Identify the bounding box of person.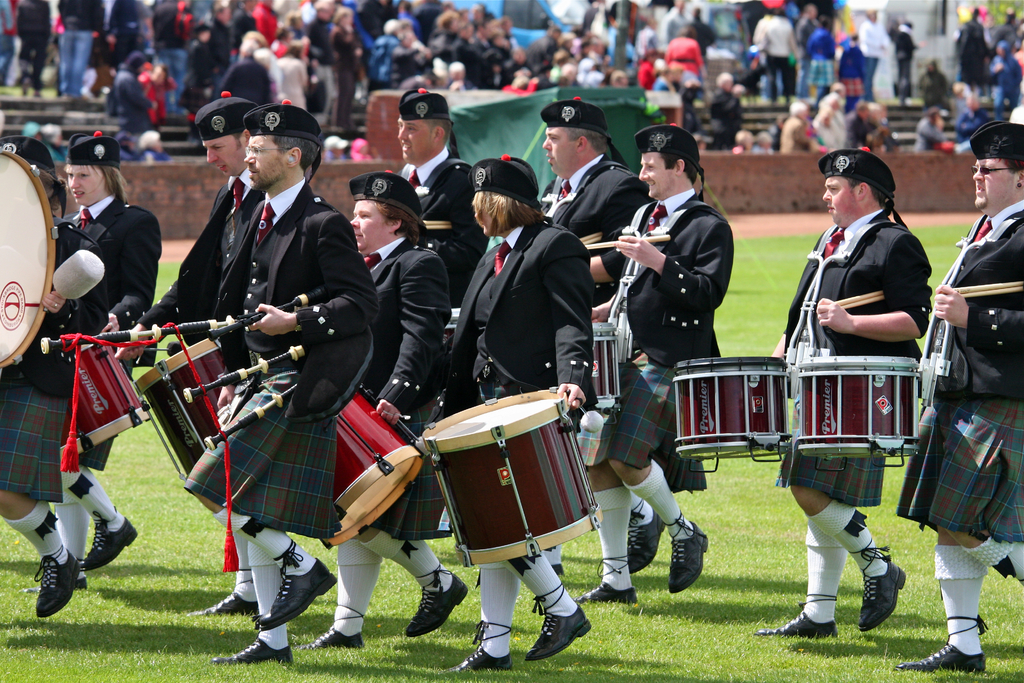
<box>442,158,593,671</box>.
